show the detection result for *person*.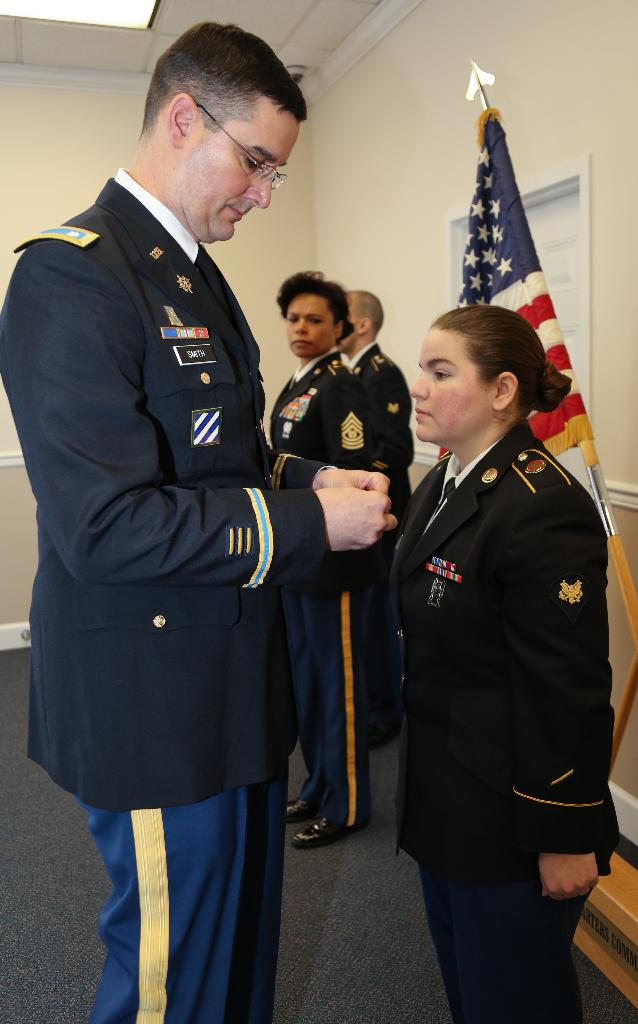
l=0, t=22, r=395, b=1023.
